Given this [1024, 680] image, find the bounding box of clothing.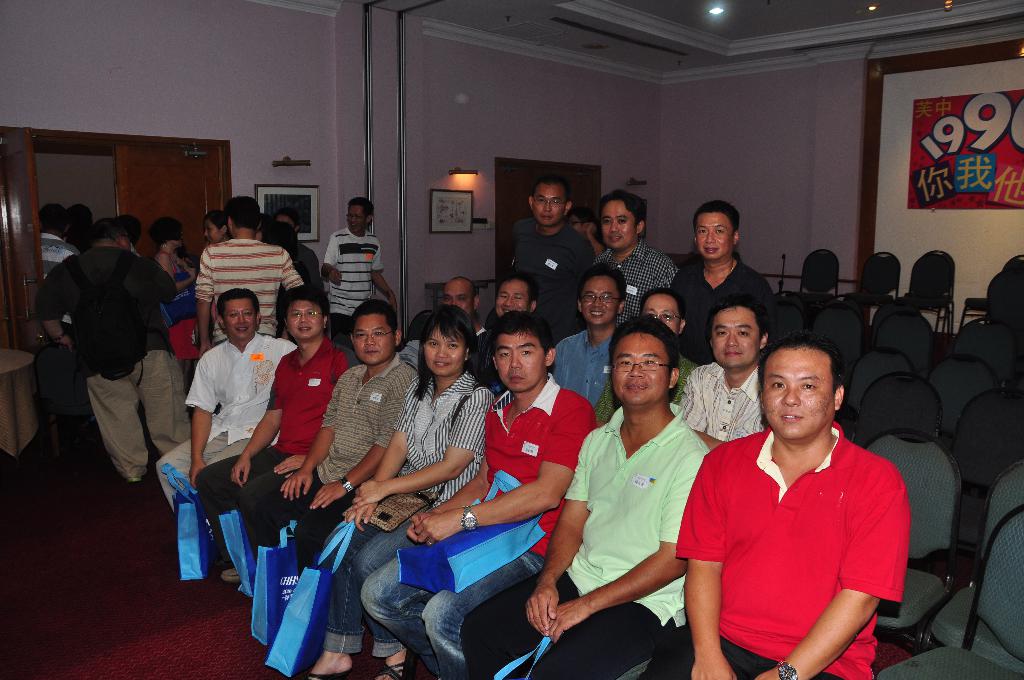
322,226,388,341.
